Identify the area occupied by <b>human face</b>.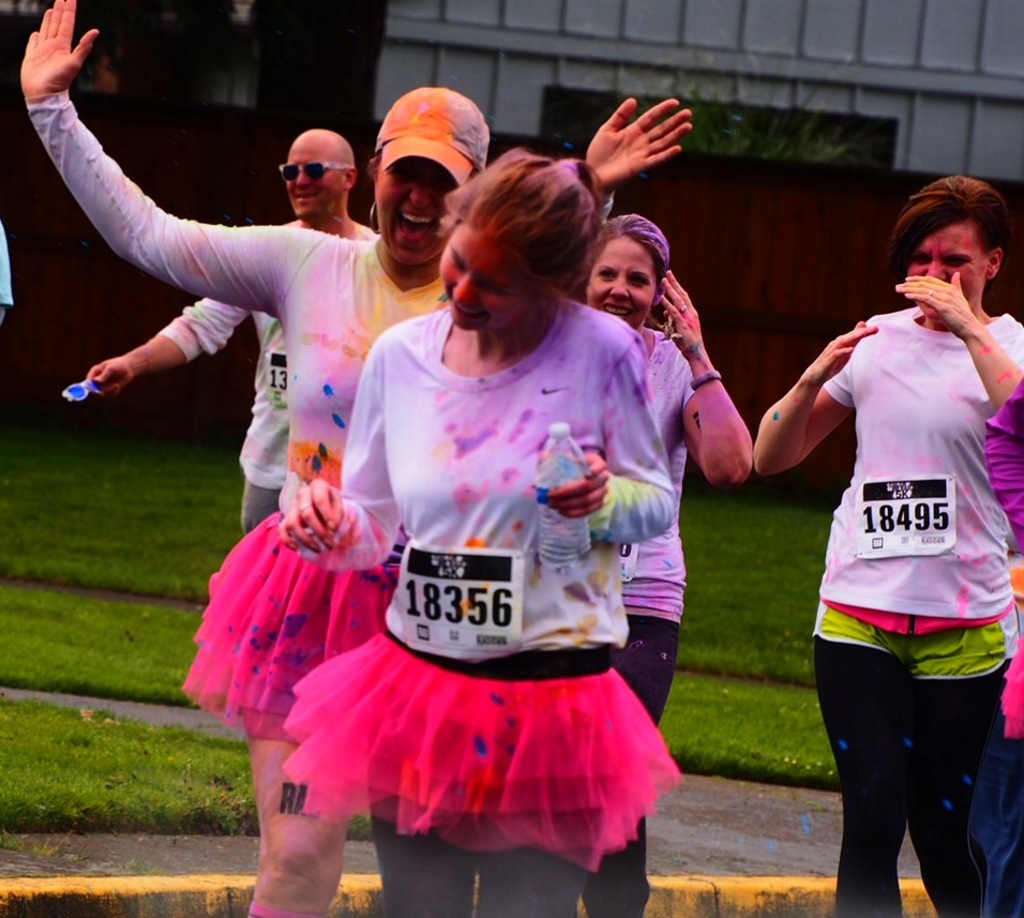
Area: 372, 152, 458, 267.
